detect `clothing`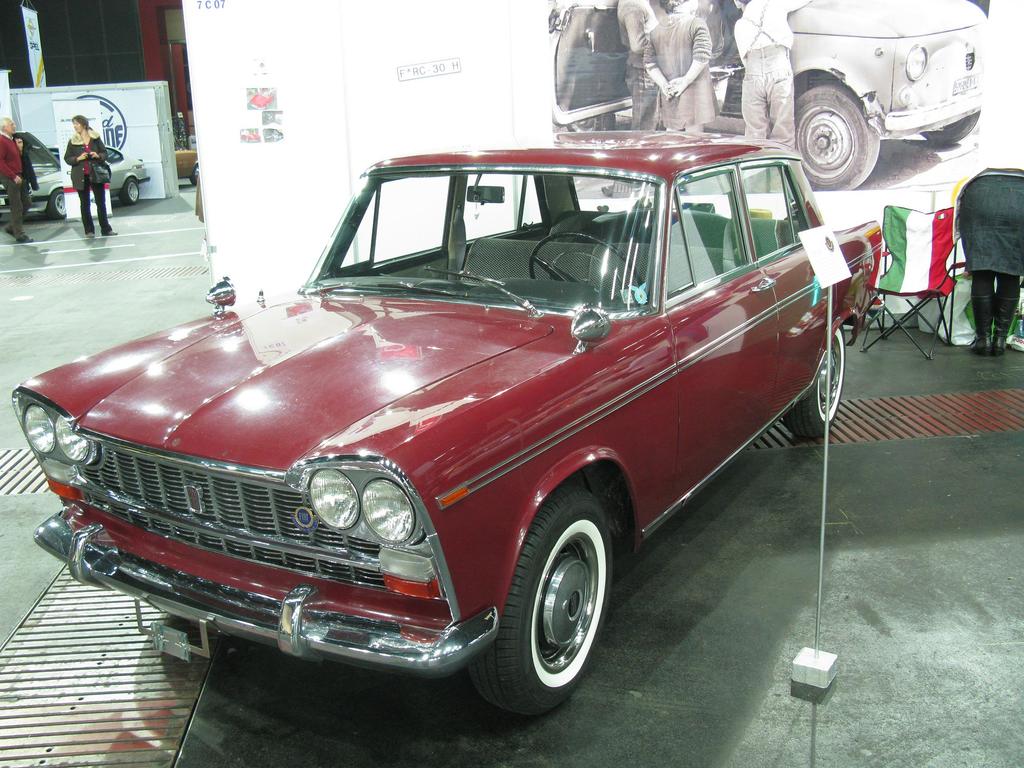
rect(64, 129, 106, 236)
